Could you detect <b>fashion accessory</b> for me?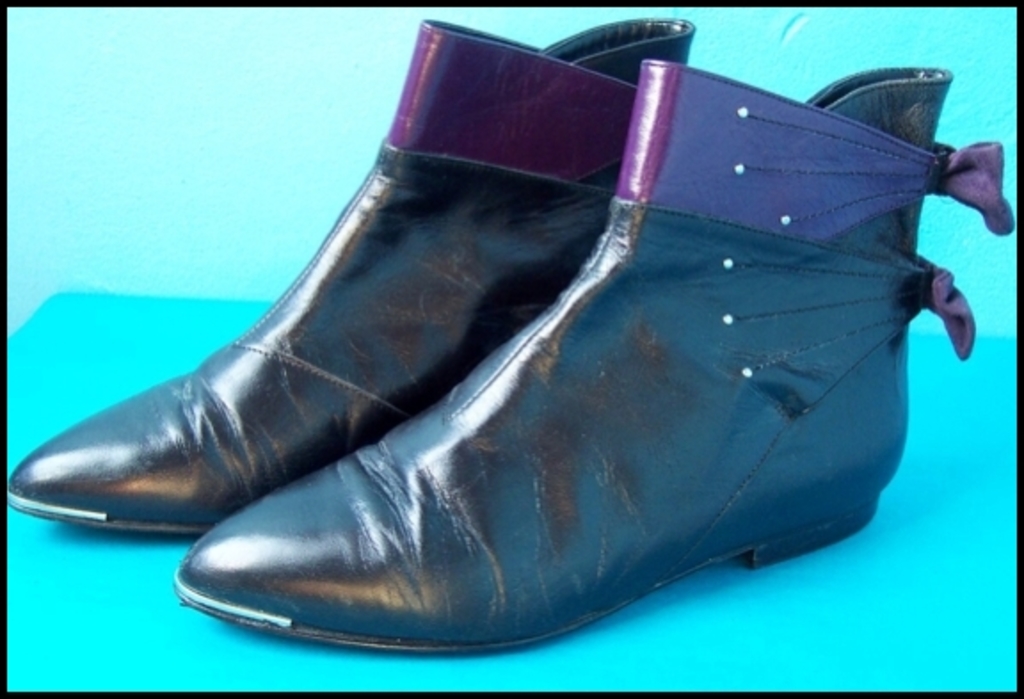
Detection result: (left=7, top=18, right=697, bottom=534).
